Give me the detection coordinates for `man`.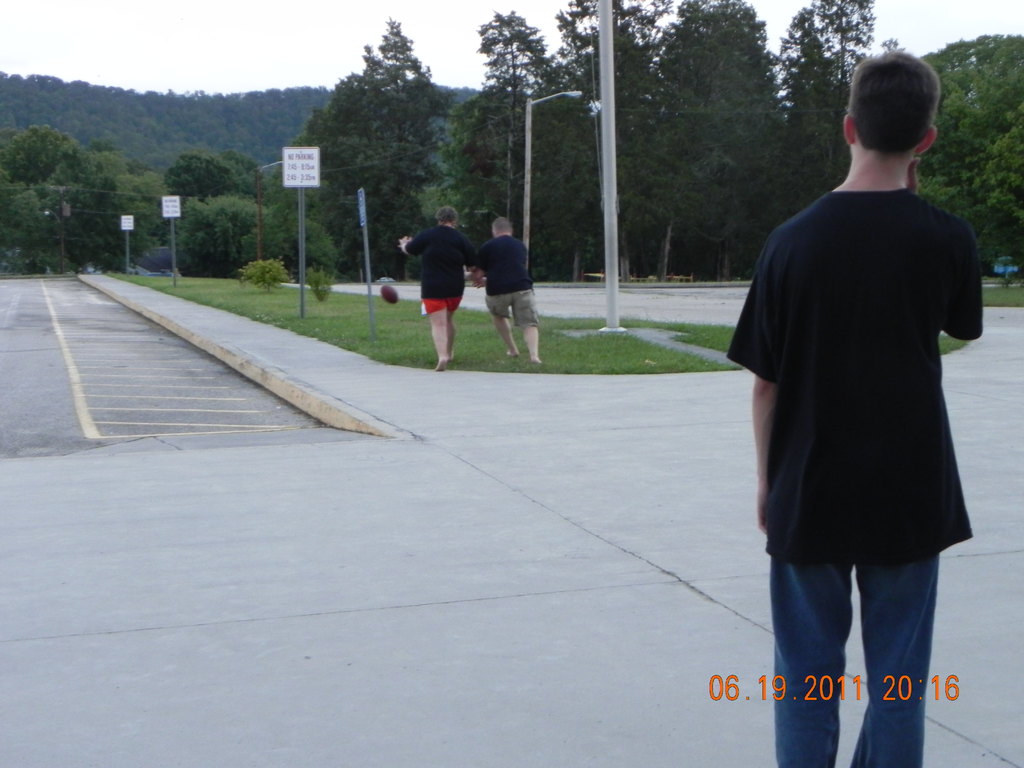
467,213,541,366.
